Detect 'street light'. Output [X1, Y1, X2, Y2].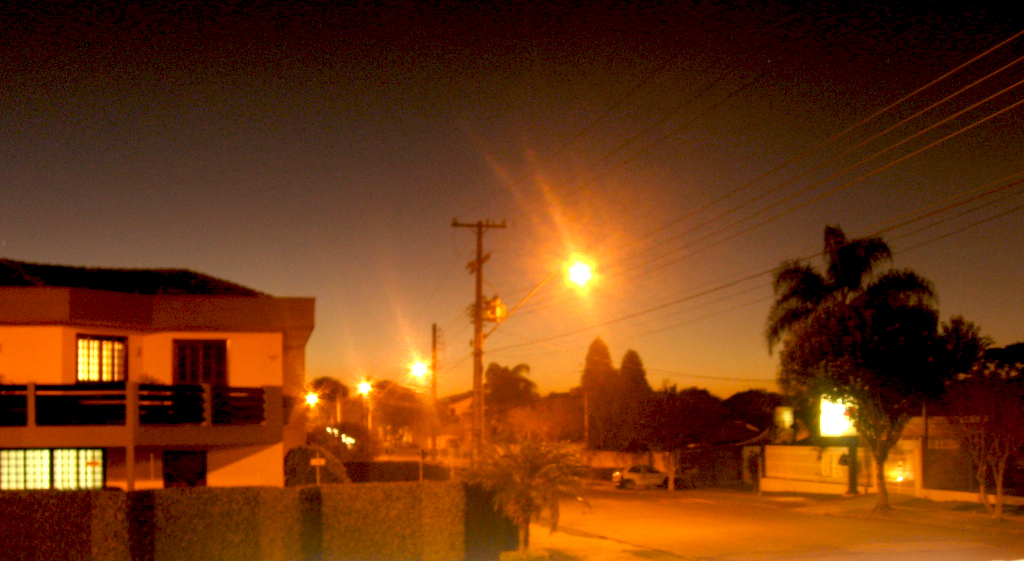
[299, 390, 330, 432].
